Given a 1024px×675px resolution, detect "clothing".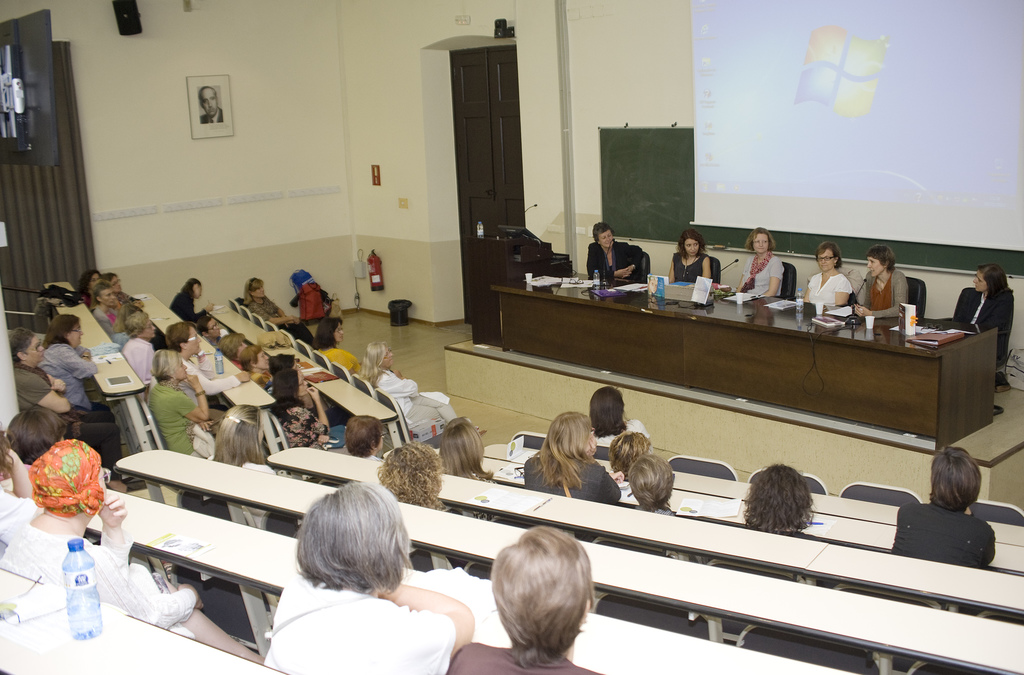
<region>861, 268, 911, 322</region>.
